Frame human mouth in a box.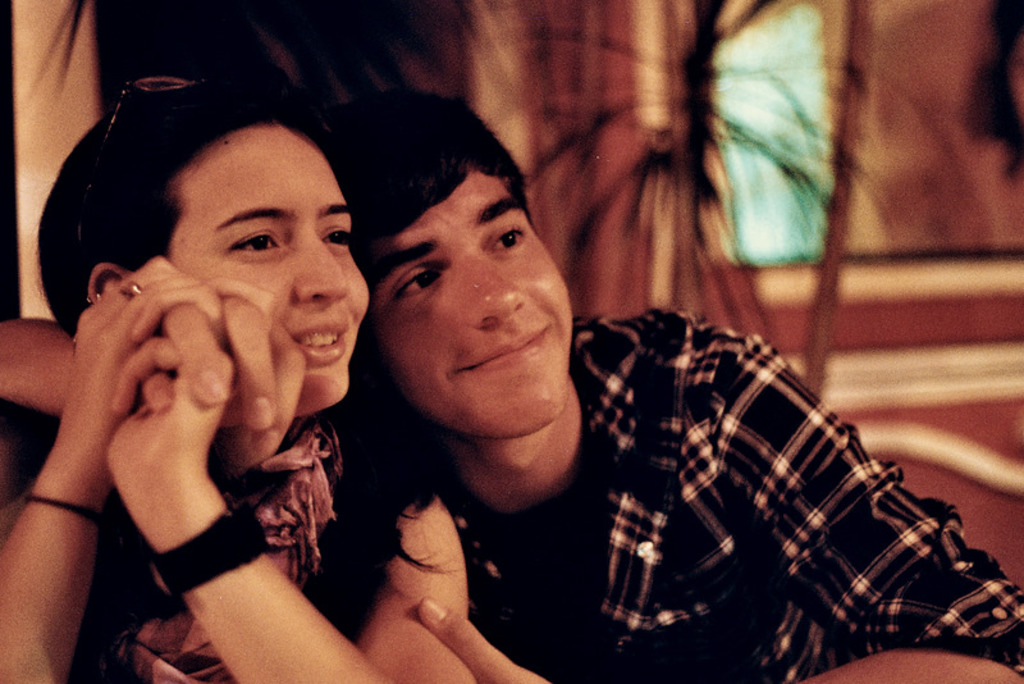
locate(293, 320, 344, 361).
